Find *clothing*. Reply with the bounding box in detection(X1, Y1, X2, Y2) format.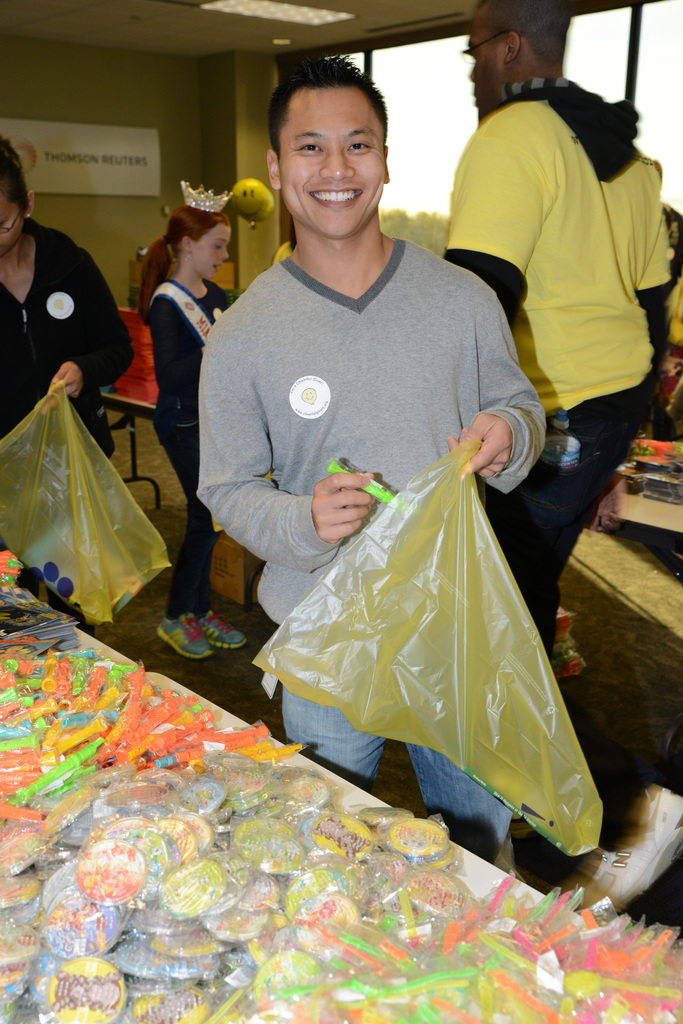
detection(0, 213, 131, 554).
